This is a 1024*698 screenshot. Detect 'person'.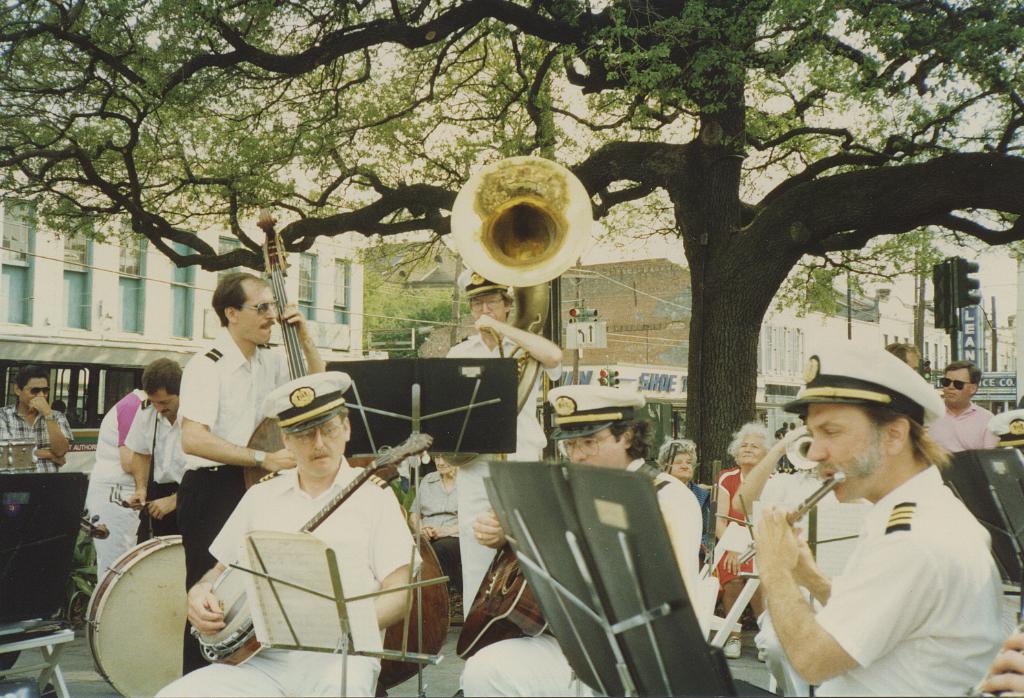
0,366,74,510.
